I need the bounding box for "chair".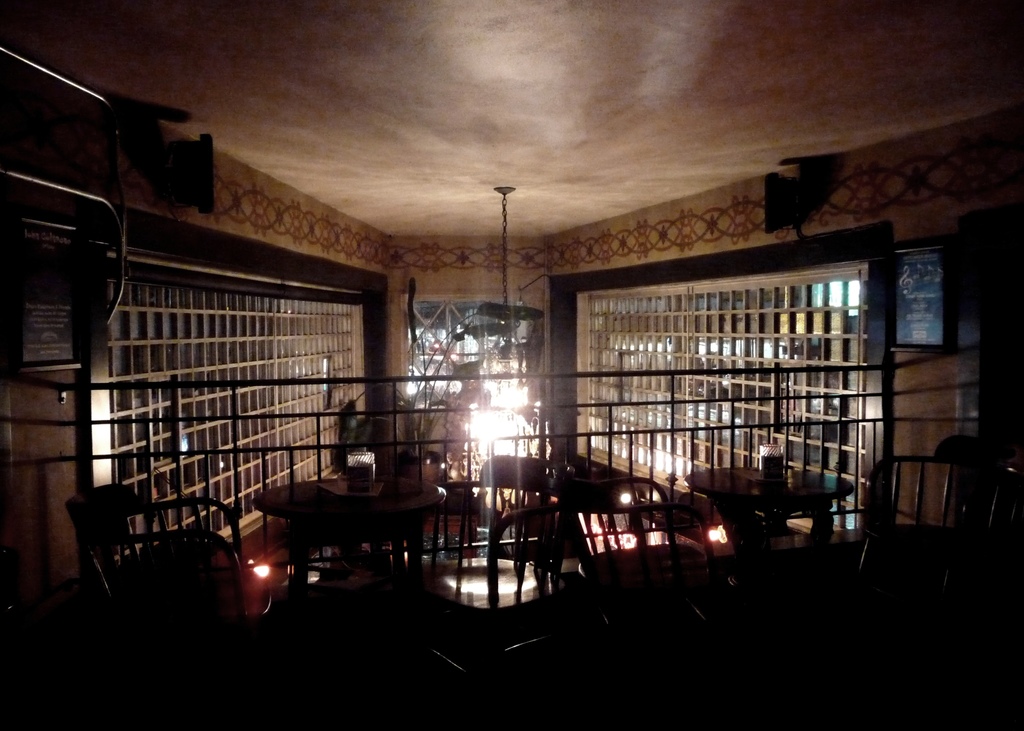
Here it is: left=433, top=502, right=559, bottom=688.
